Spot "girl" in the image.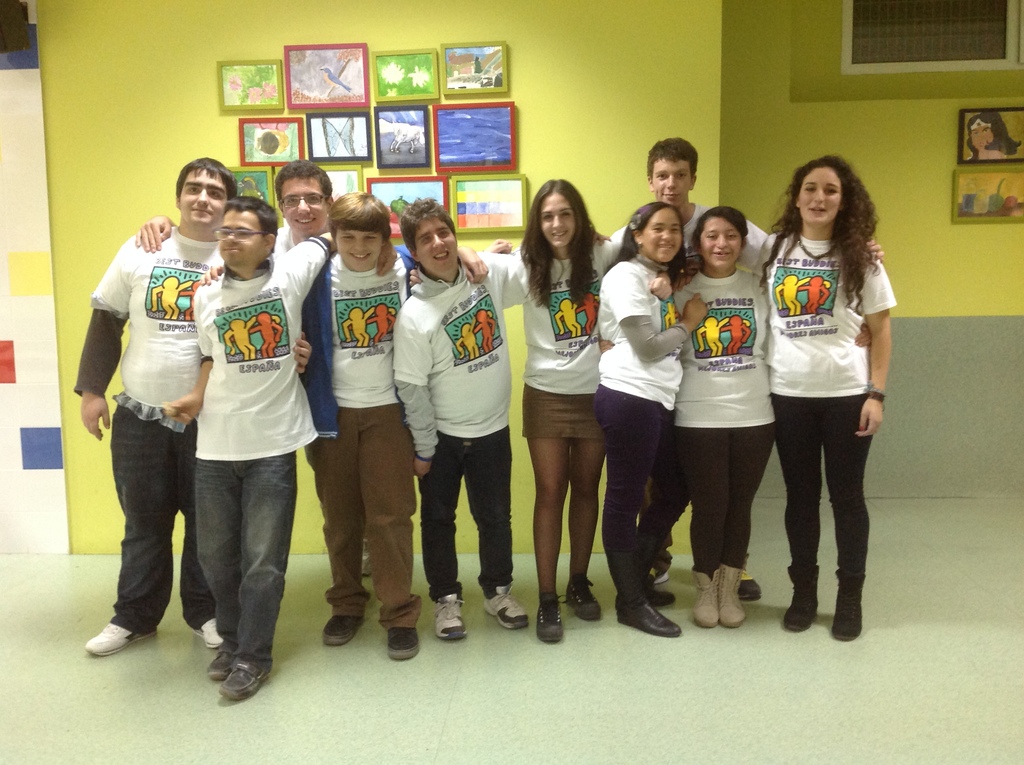
"girl" found at {"x1": 506, "y1": 179, "x2": 605, "y2": 644}.
